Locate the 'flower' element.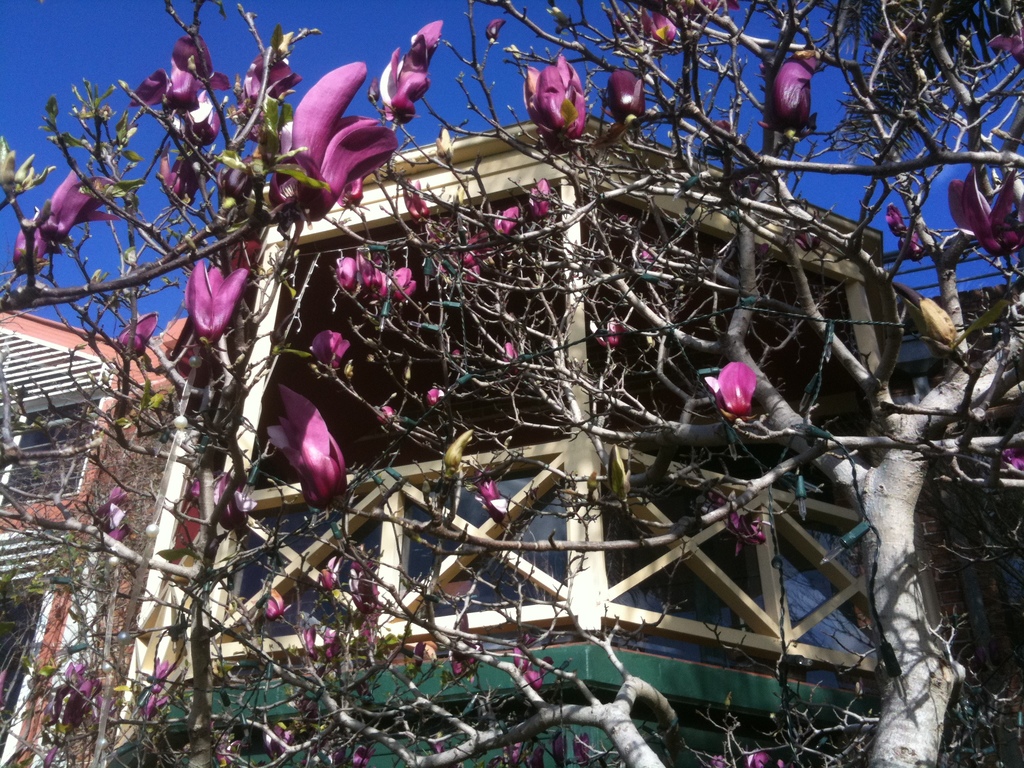
Element bbox: bbox=(158, 150, 219, 198).
